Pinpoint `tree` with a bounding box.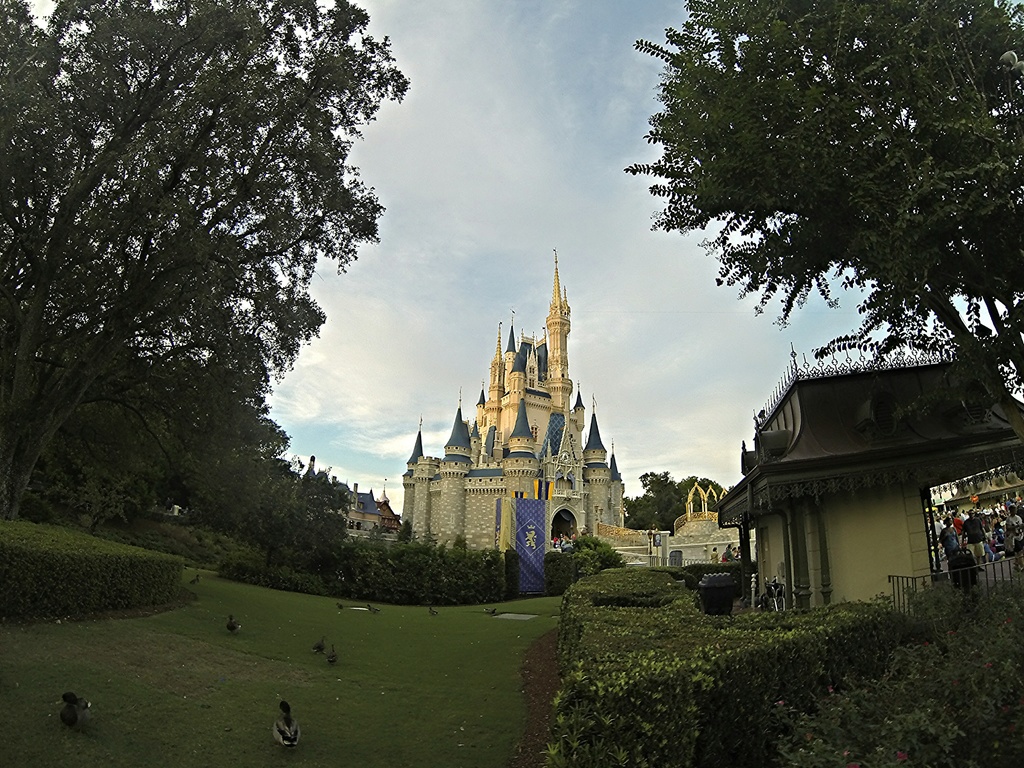
(x1=610, y1=0, x2=1023, y2=437).
